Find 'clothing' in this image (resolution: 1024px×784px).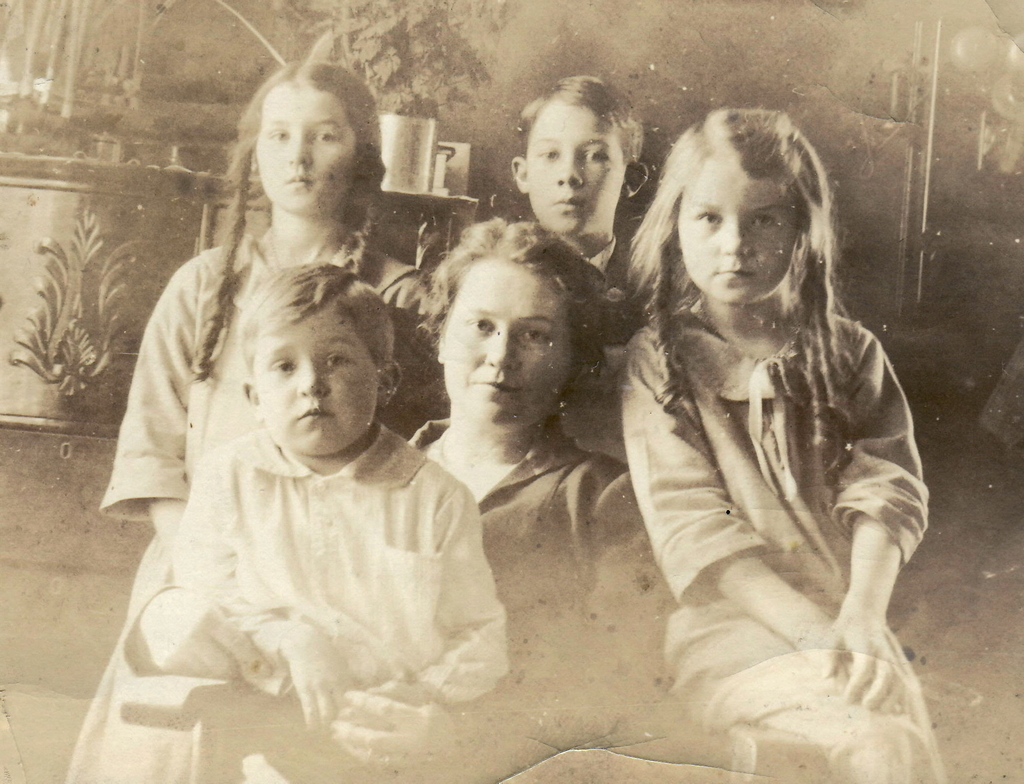
(172, 419, 505, 705).
